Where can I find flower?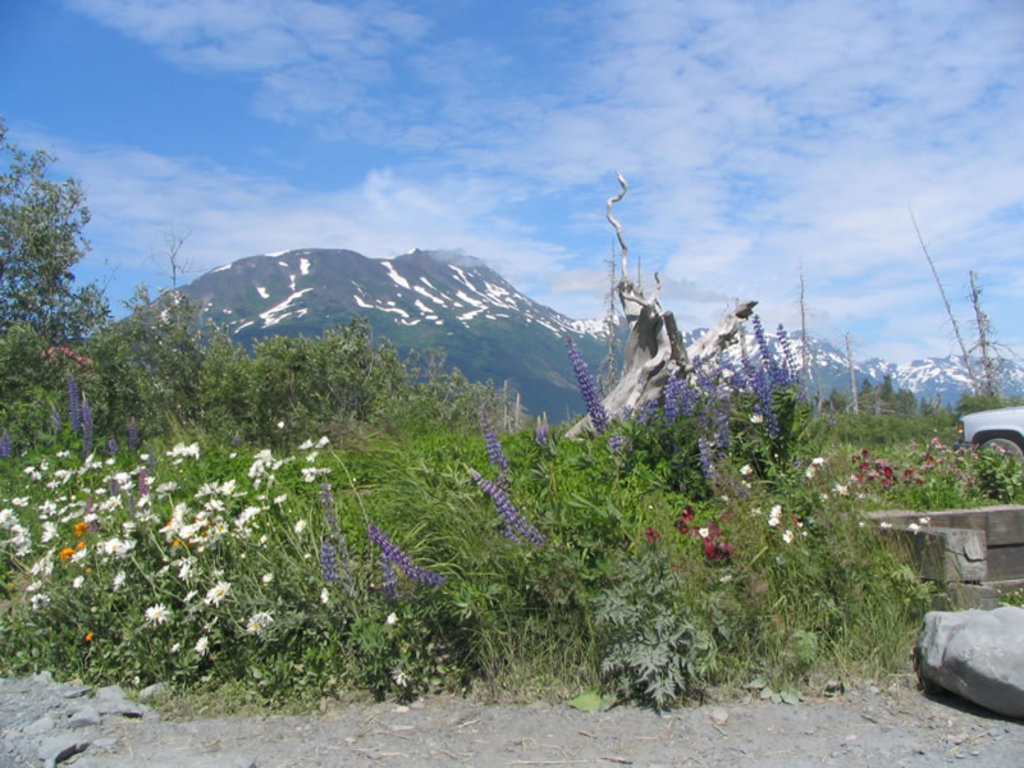
You can find it at (320,527,346,591).
